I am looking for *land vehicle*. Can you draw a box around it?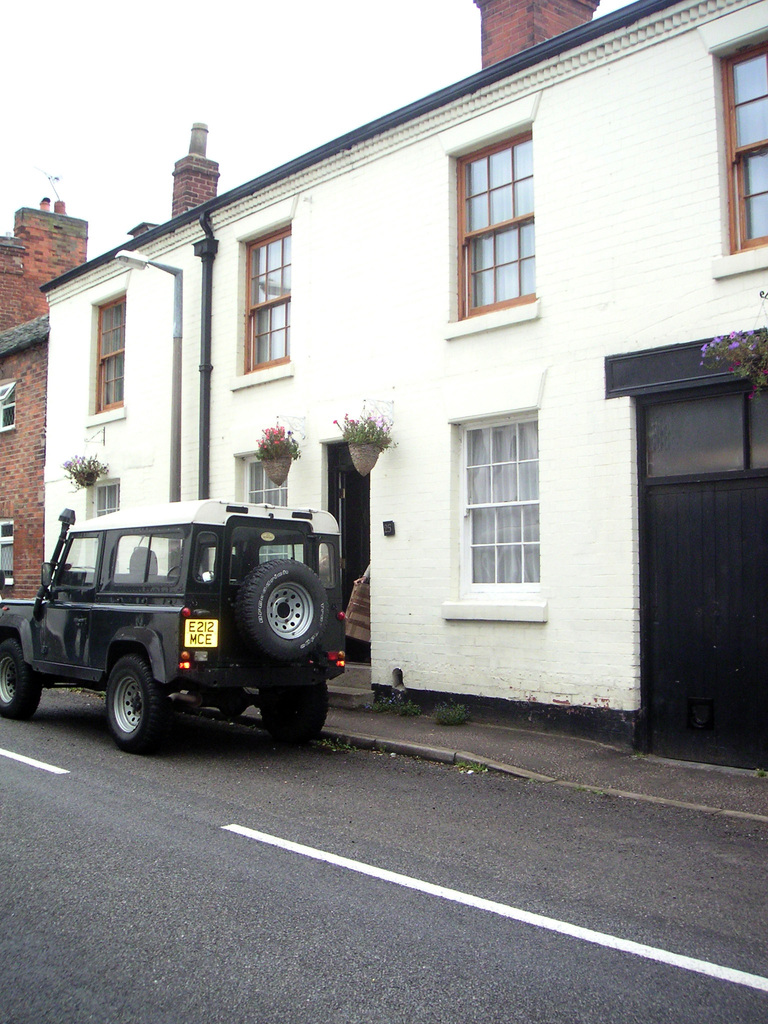
Sure, the bounding box is select_region(20, 485, 358, 759).
